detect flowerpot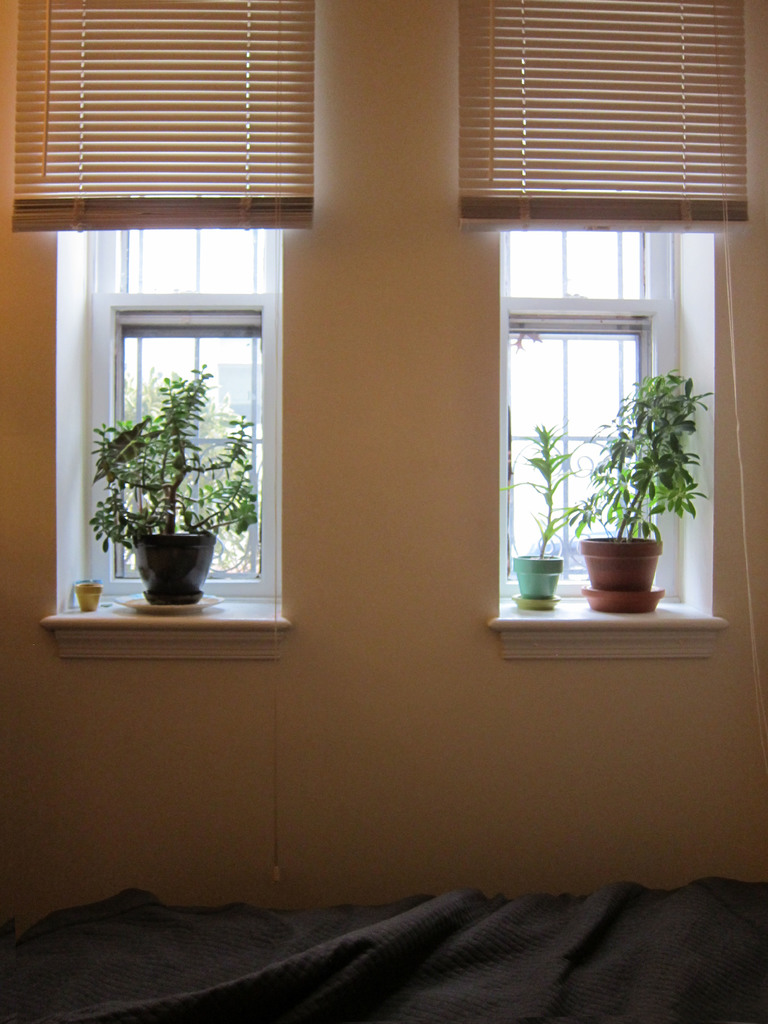
select_region(583, 532, 660, 595)
